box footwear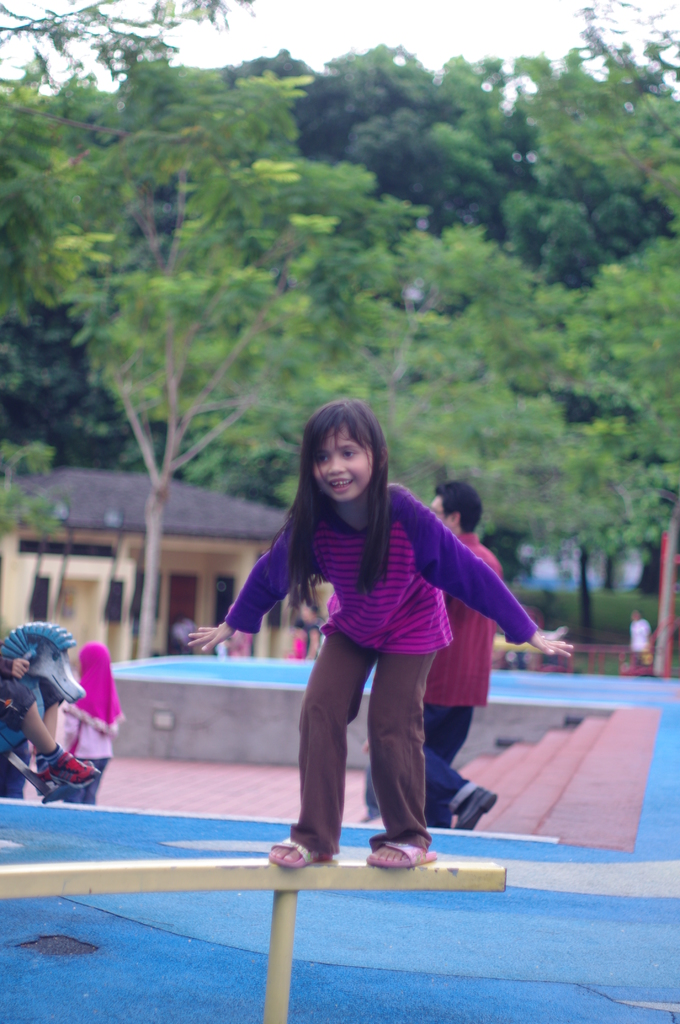
[left=452, top=788, right=494, bottom=830]
